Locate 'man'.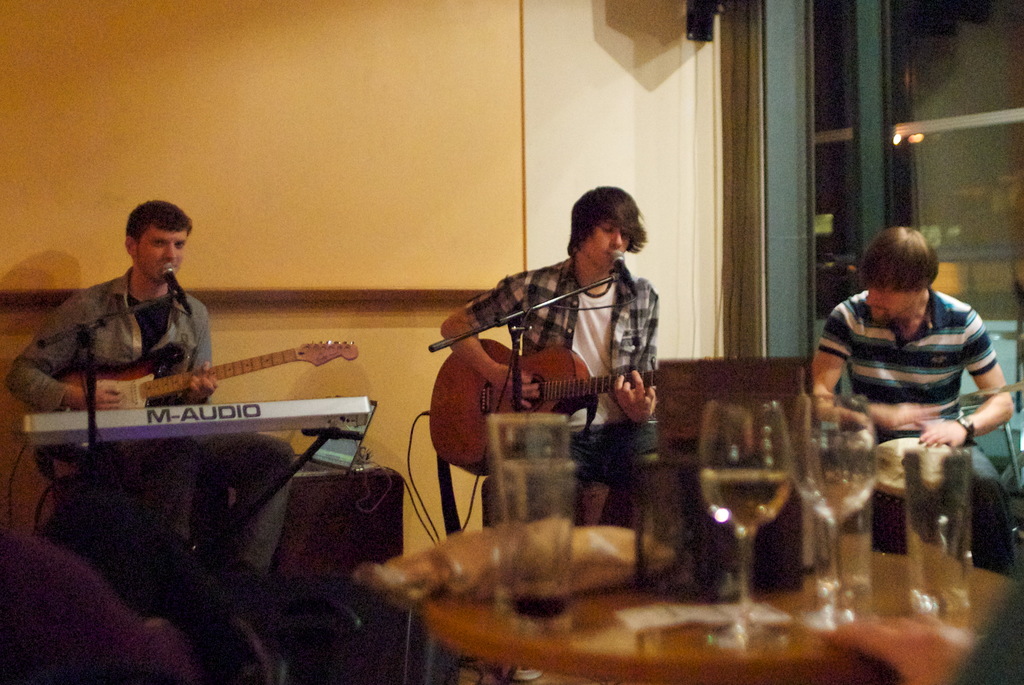
Bounding box: <bbox>436, 185, 659, 534</bbox>.
